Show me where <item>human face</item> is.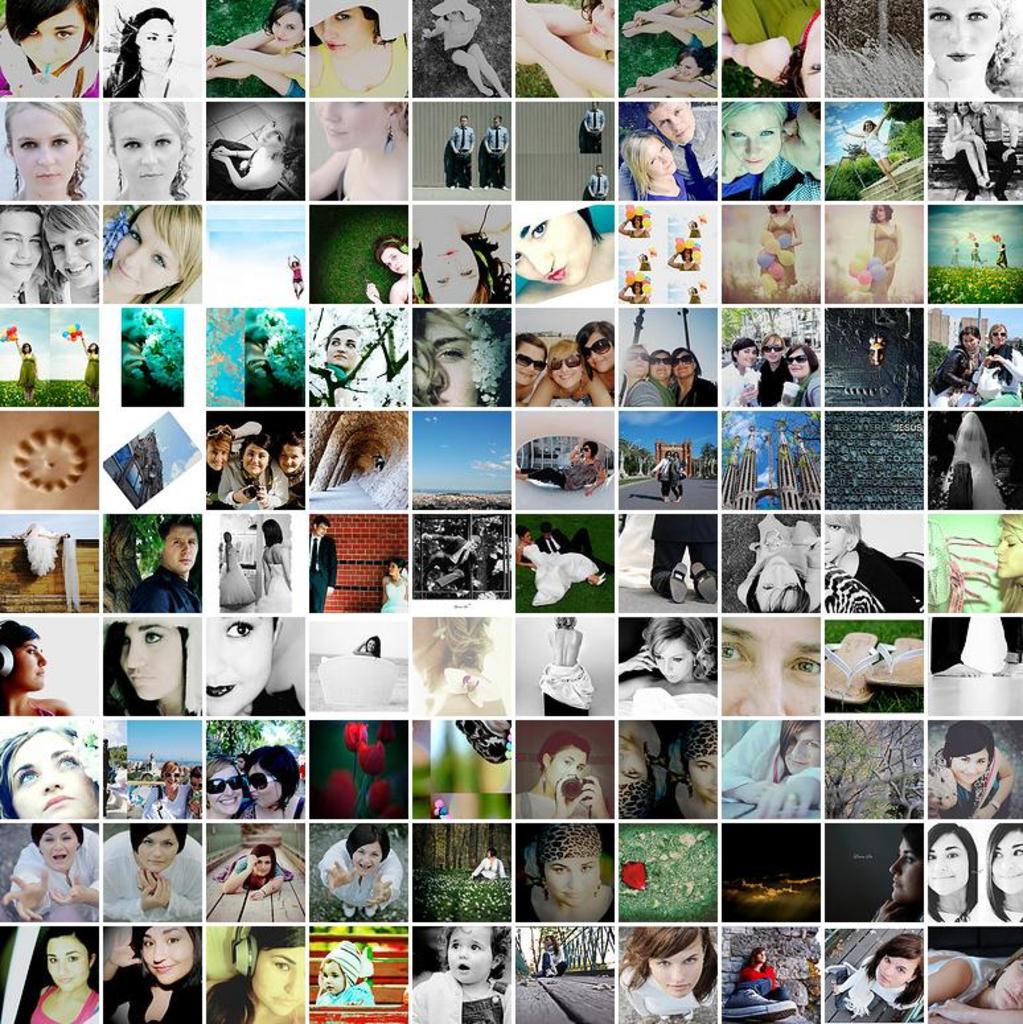
<item>human face</item> is at left=945, top=747, right=991, bottom=789.
